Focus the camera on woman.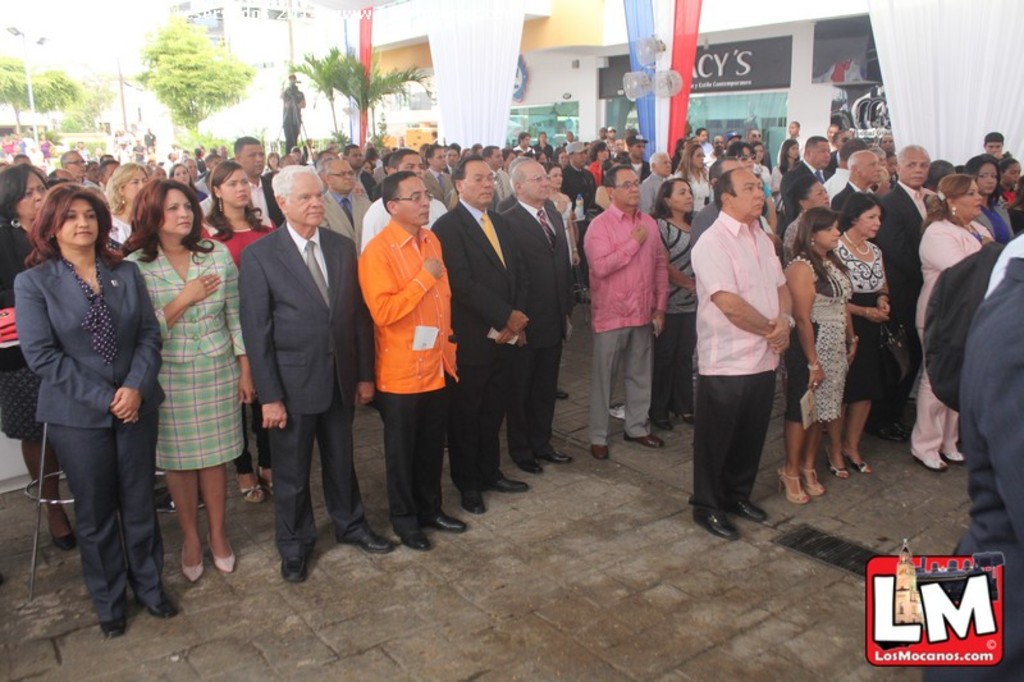
Focus region: bbox=[773, 206, 854, 507].
